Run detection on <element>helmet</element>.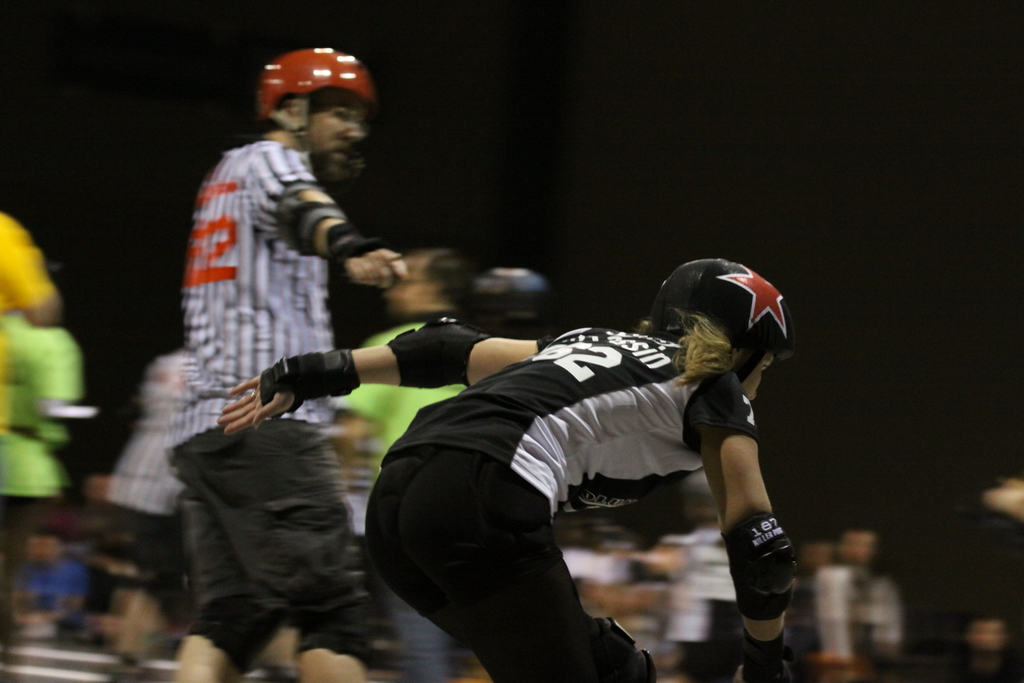
Result: {"left": 248, "top": 38, "right": 383, "bottom": 169}.
